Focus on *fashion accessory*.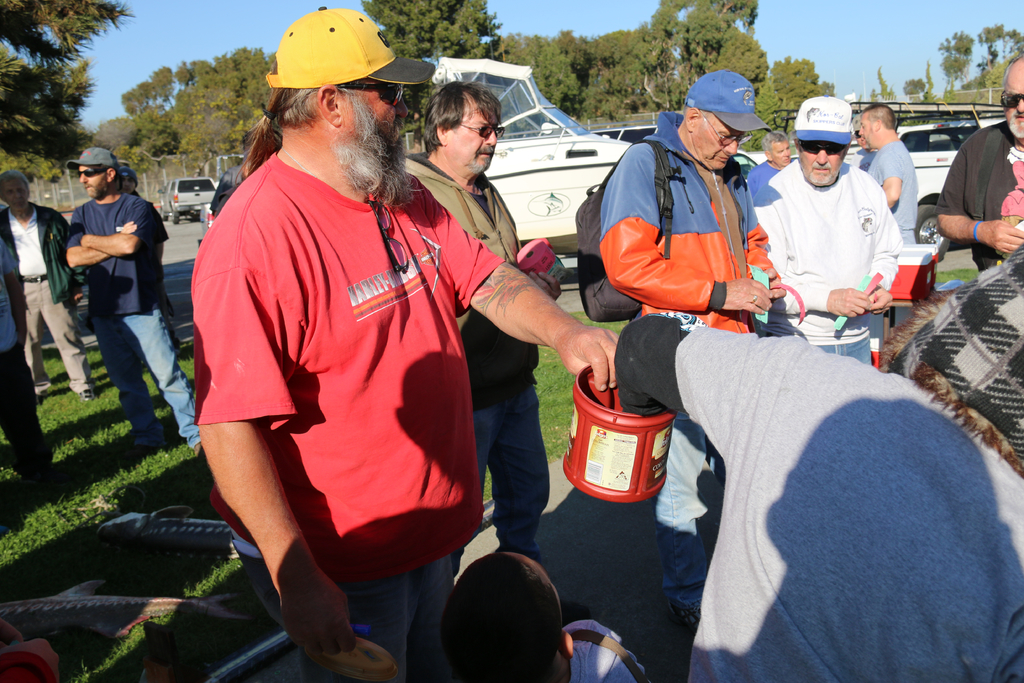
Focused at box(261, 108, 273, 121).
